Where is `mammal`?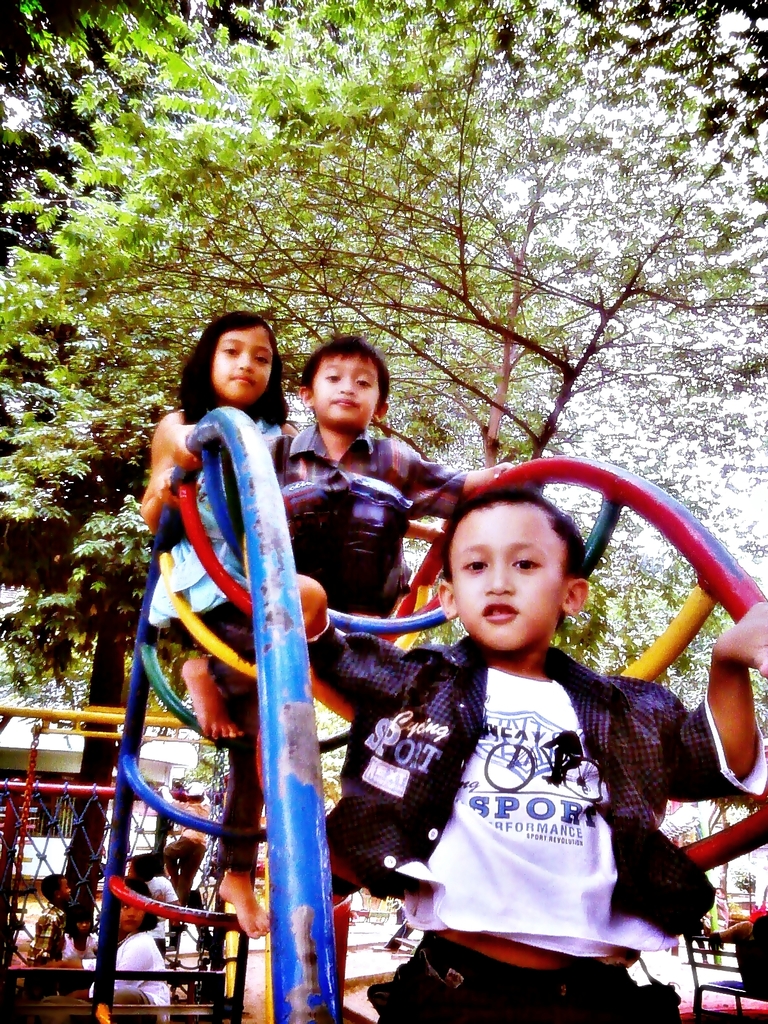
<region>23, 868, 70, 959</region>.
